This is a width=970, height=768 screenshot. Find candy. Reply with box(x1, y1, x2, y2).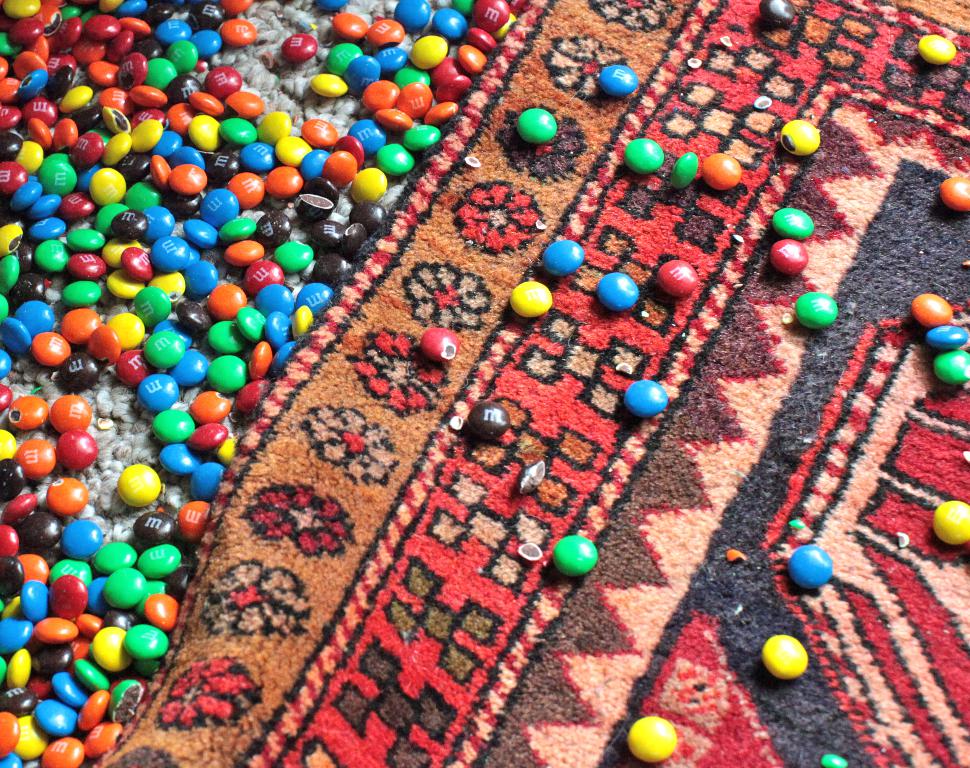
box(512, 276, 558, 317).
